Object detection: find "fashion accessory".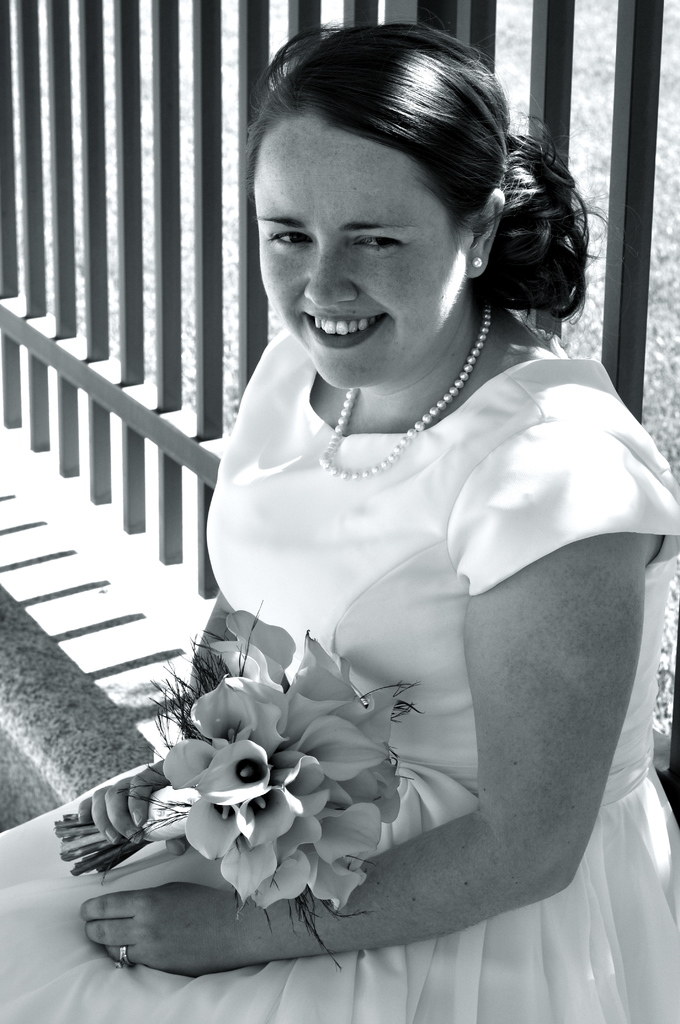
pyautogui.locateOnScreen(113, 943, 136, 972).
